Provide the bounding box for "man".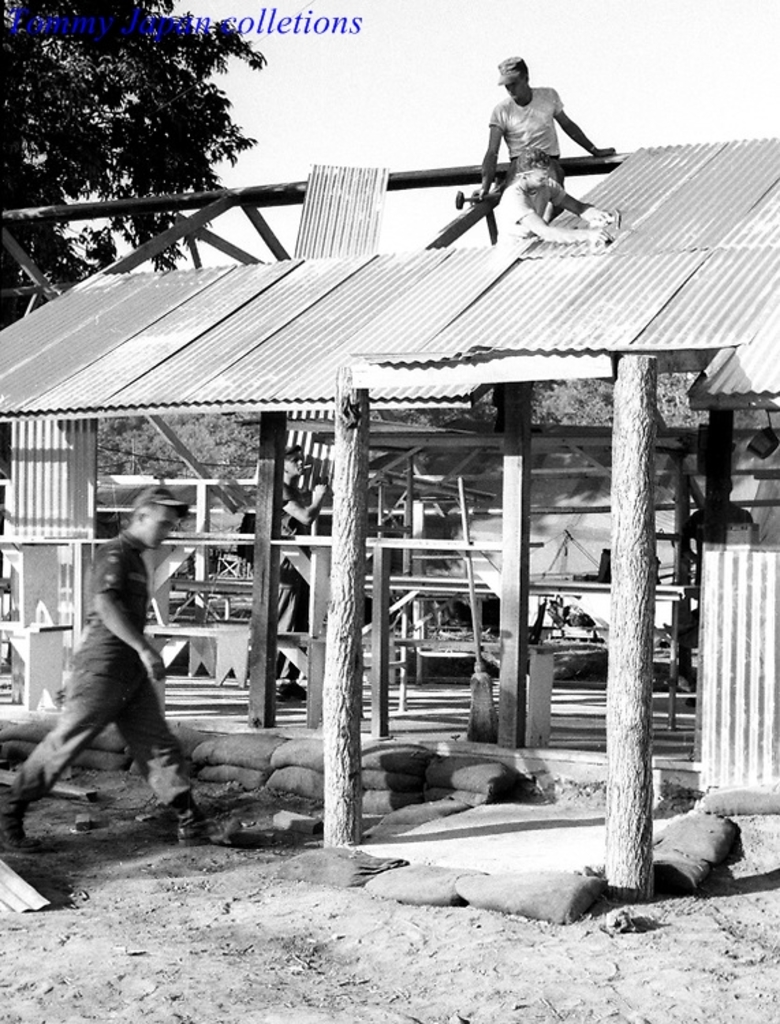
x1=470 y1=53 x2=623 y2=197.
